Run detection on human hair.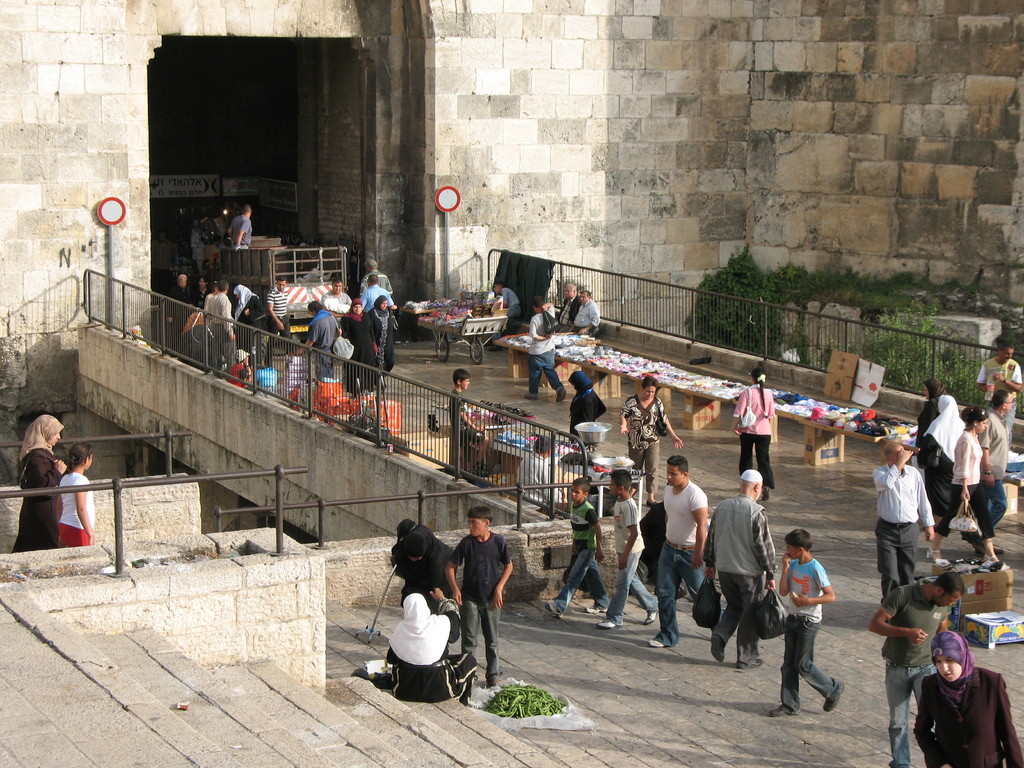
Result: bbox=[994, 336, 1016, 355].
